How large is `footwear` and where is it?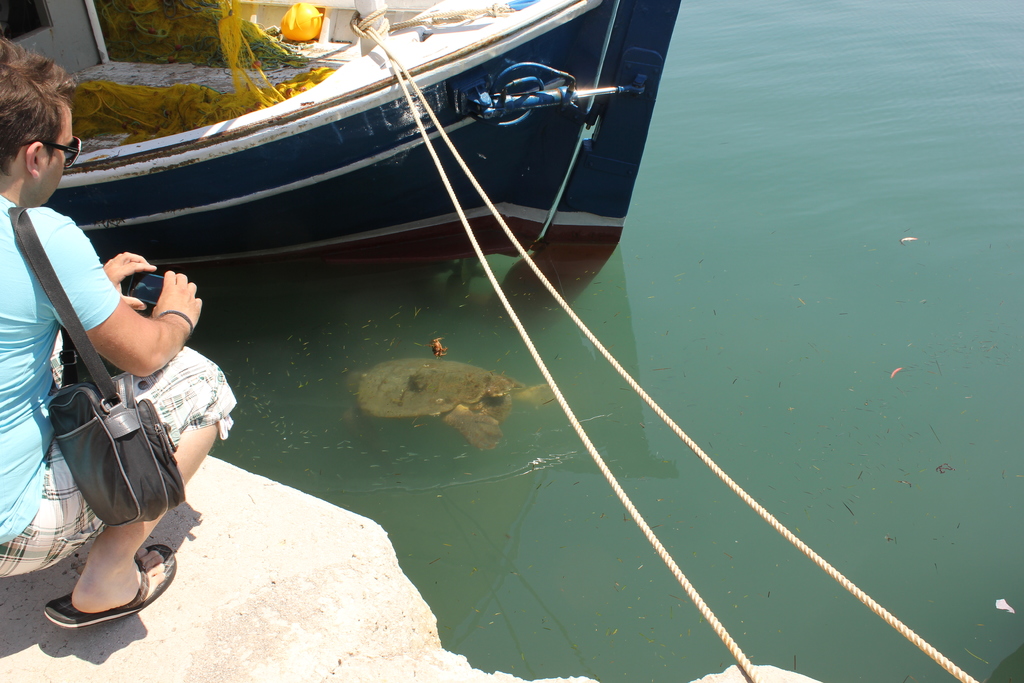
Bounding box: x1=49 y1=539 x2=150 y2=636.
